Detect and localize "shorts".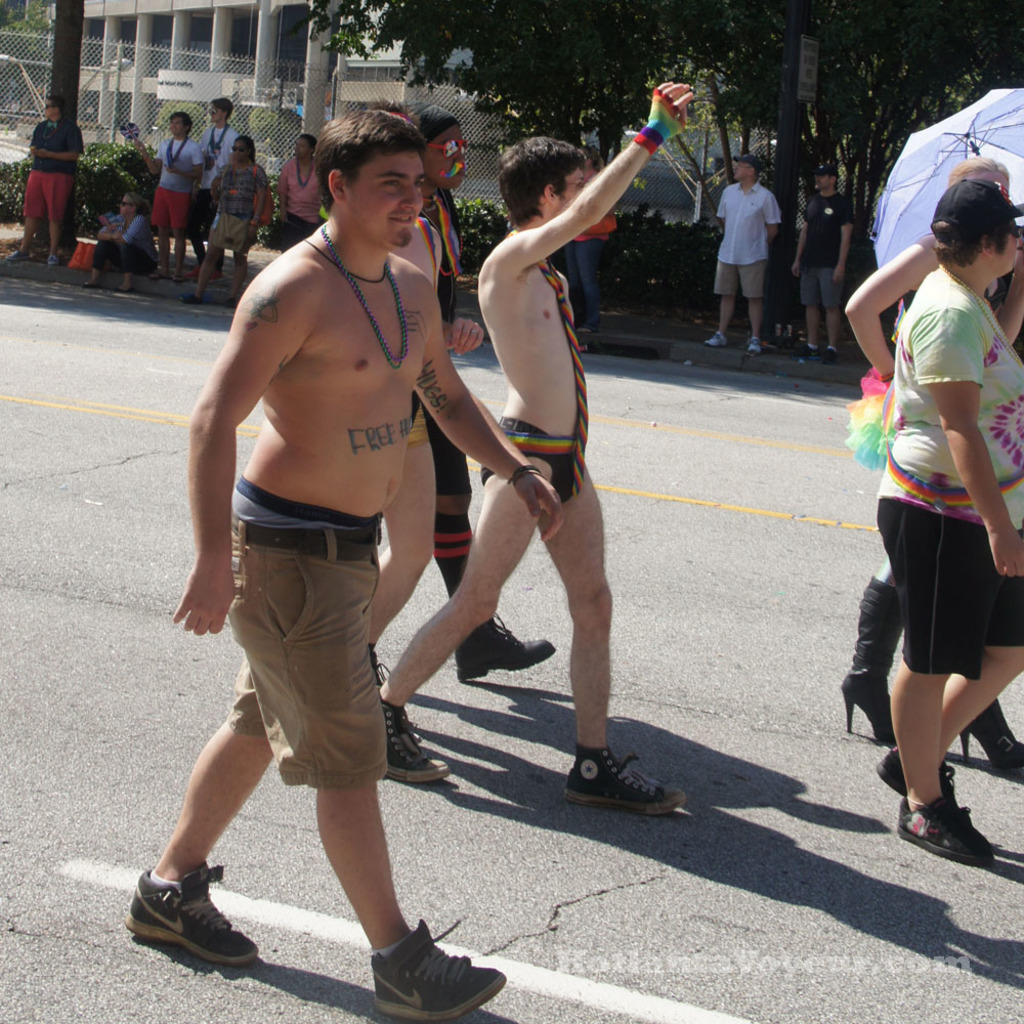
Localized at x1=25, y1=176, x2=80, y2=220.
